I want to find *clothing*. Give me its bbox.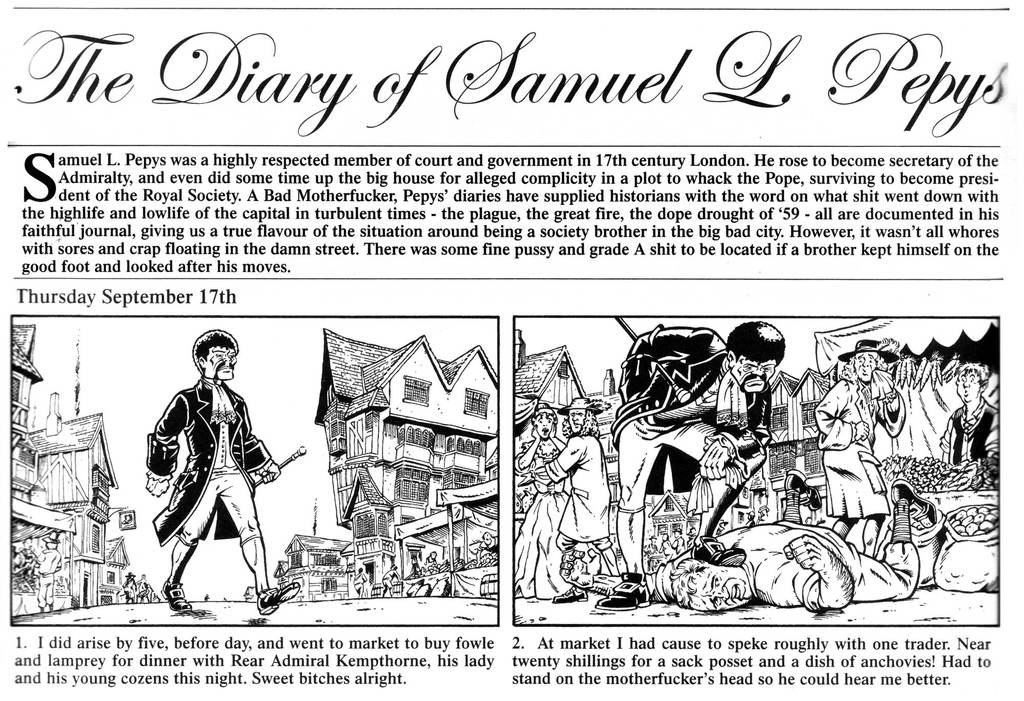
left=540, top=435, right=608, bottom=542.
